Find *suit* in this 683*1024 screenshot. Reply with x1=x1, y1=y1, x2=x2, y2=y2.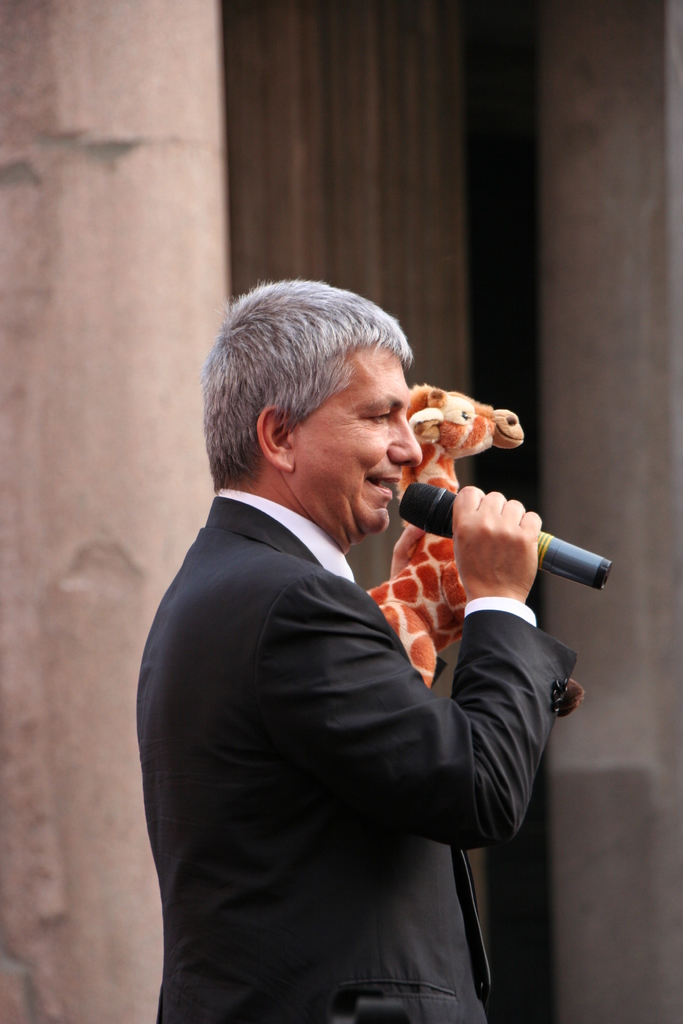
x1=108, y1=419, x2=580, y2=1005.
